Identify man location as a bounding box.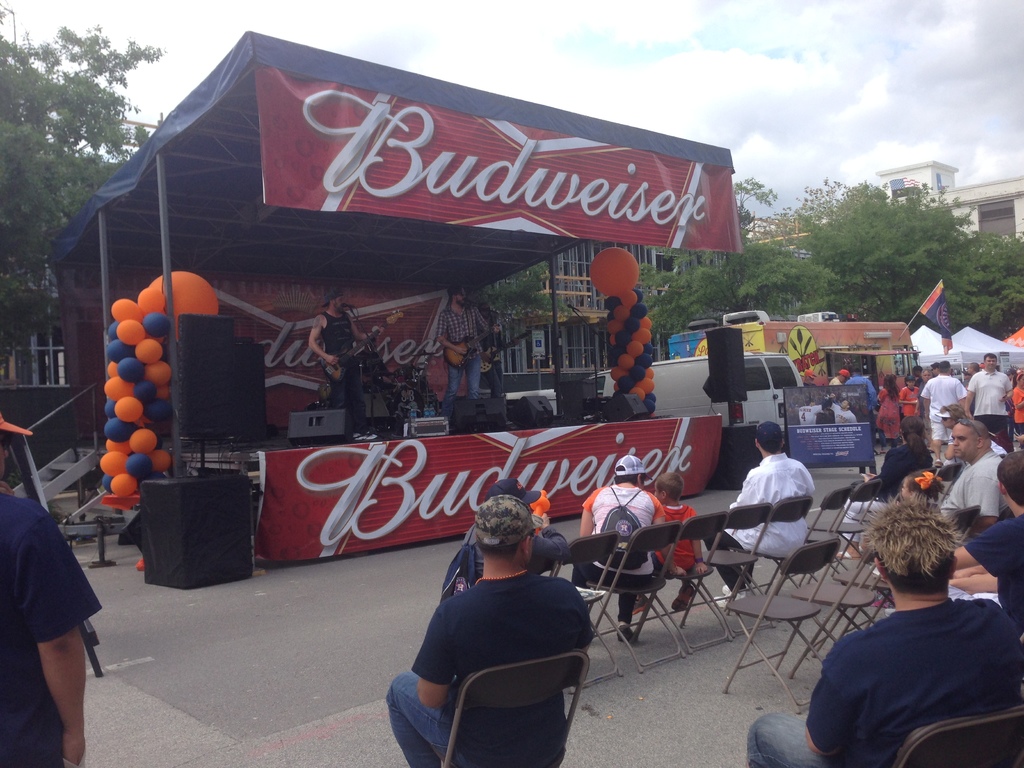
detection(703, 423, 819, 608).
